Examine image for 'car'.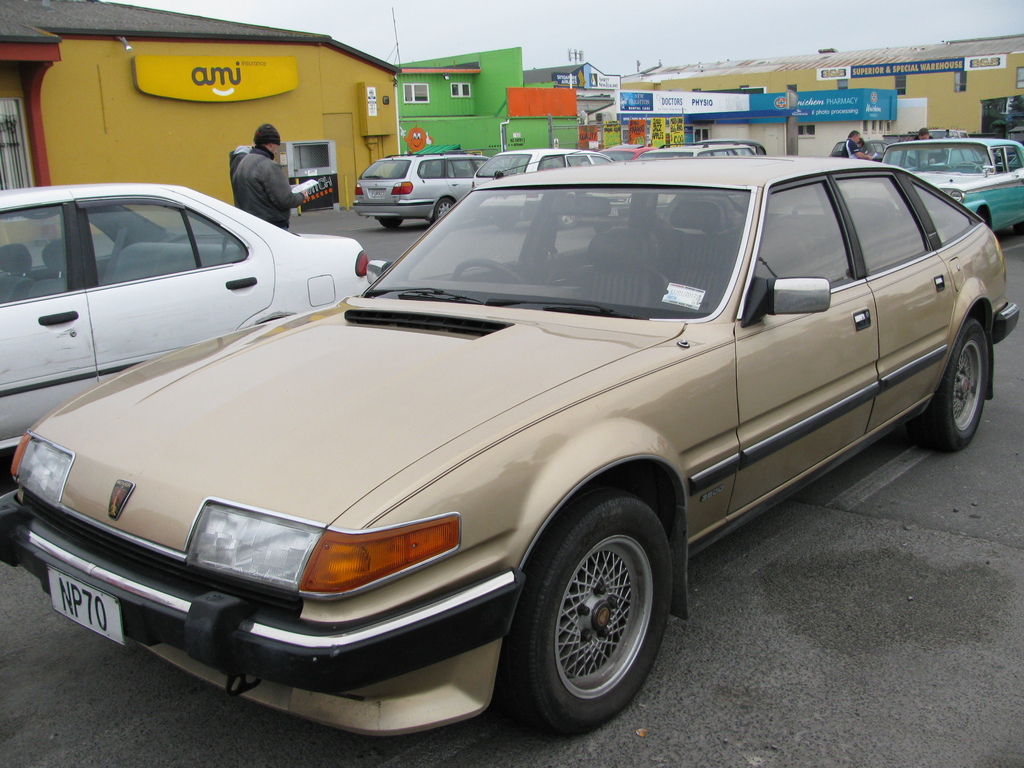
Examination result: <box>854,132,1023,237</box>.
